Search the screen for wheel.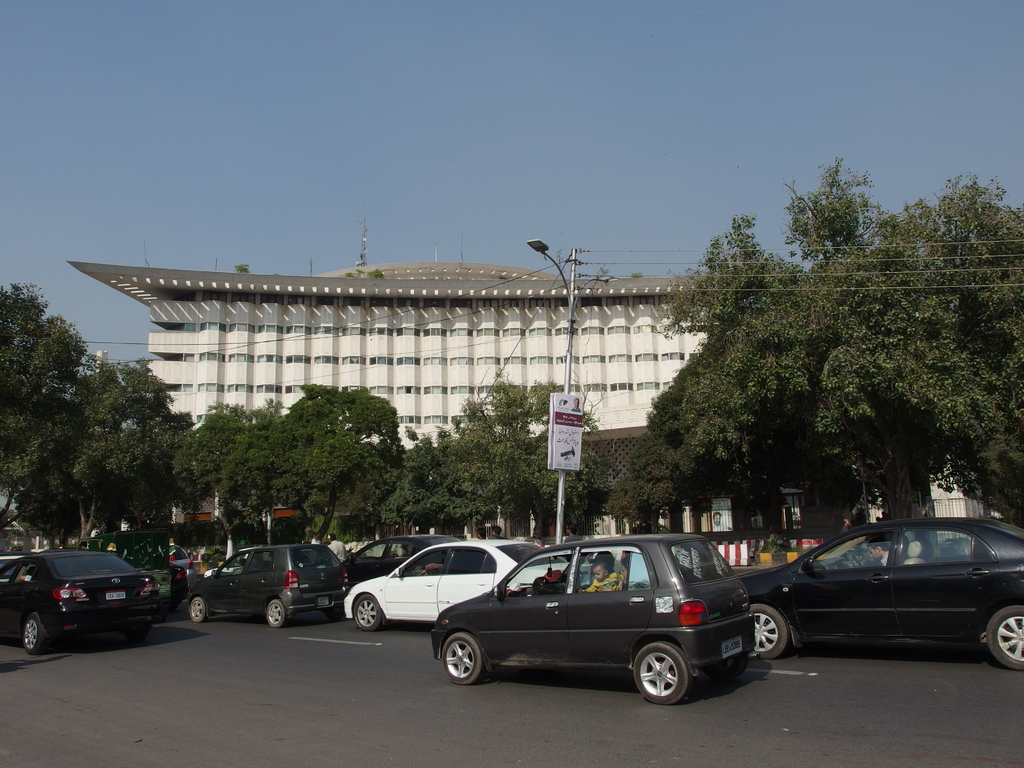
Found at select_region(989, 605, 1023, 668).
